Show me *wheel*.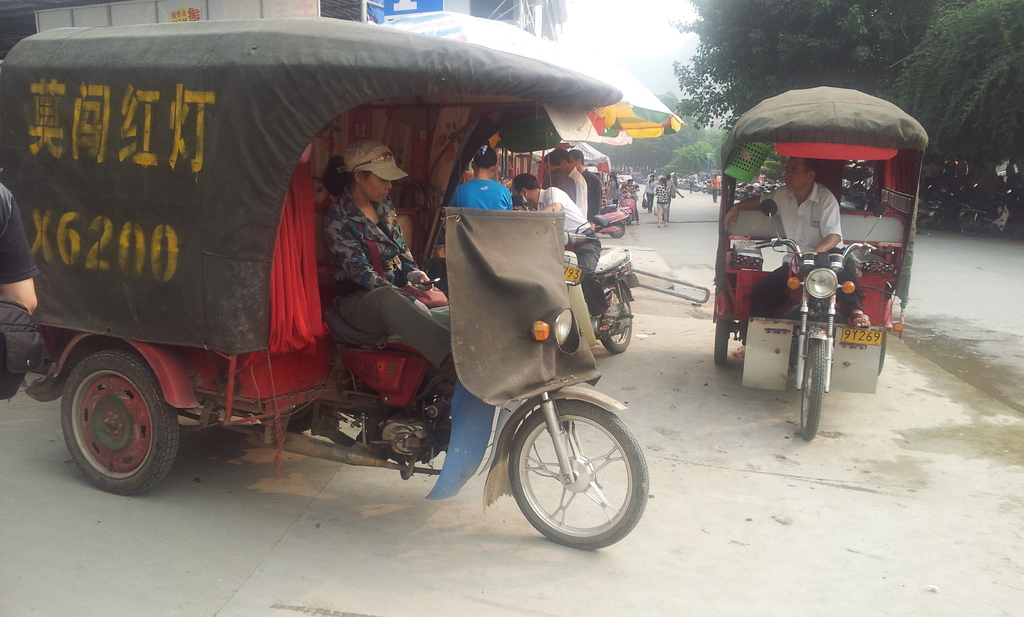
*wheel* is here: 609:221:625:241.
